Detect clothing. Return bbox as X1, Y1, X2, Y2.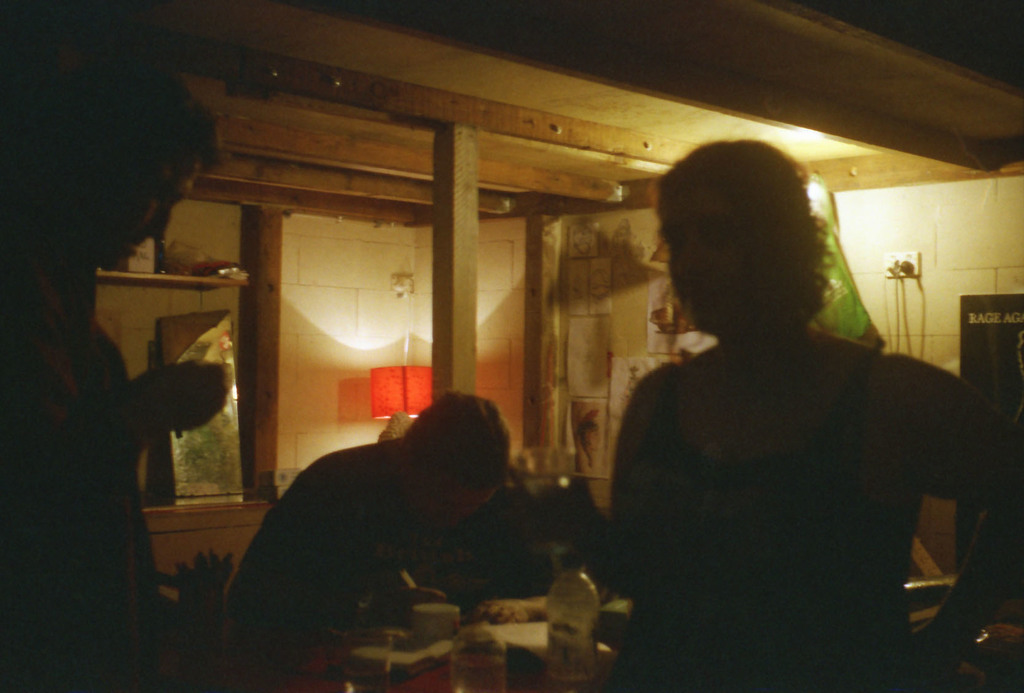
234, 429, 544, 656.
